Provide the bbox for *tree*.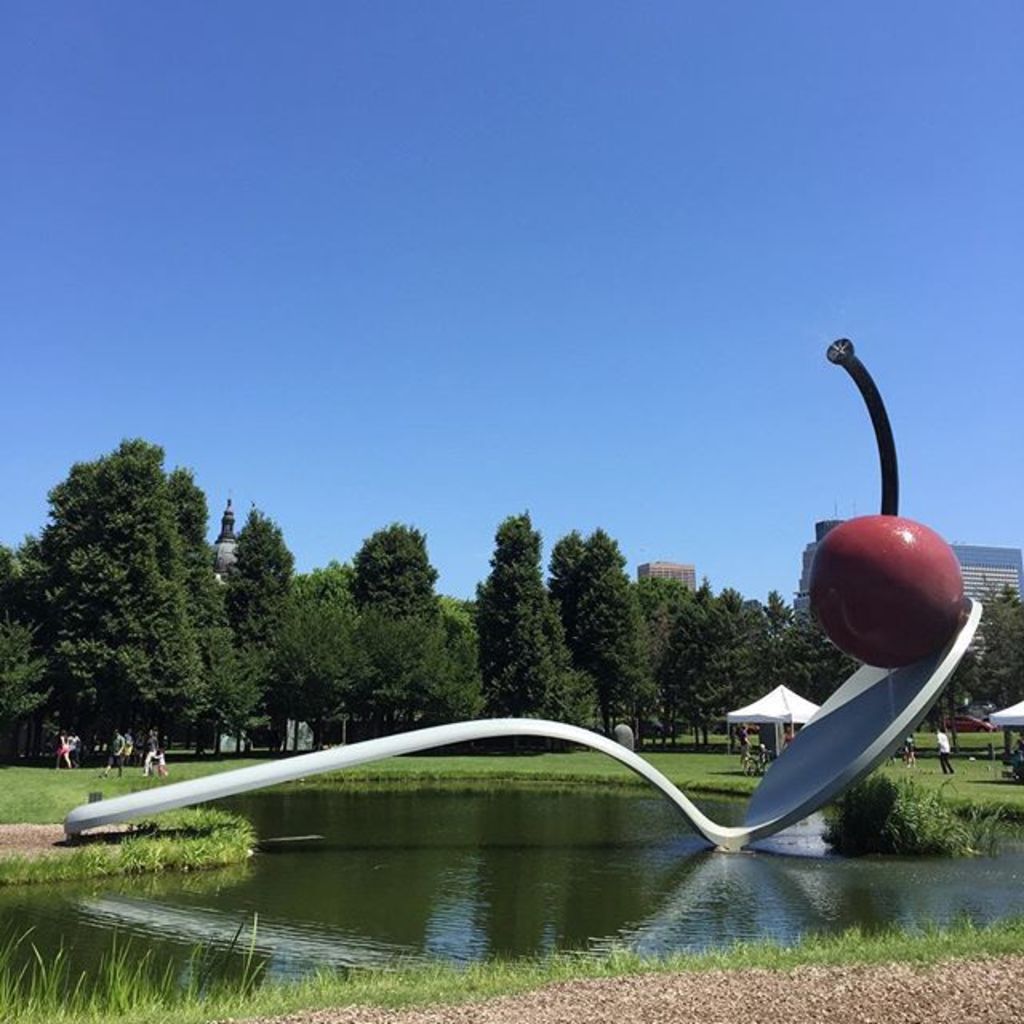
bbox(472, 504, 578, 707).
